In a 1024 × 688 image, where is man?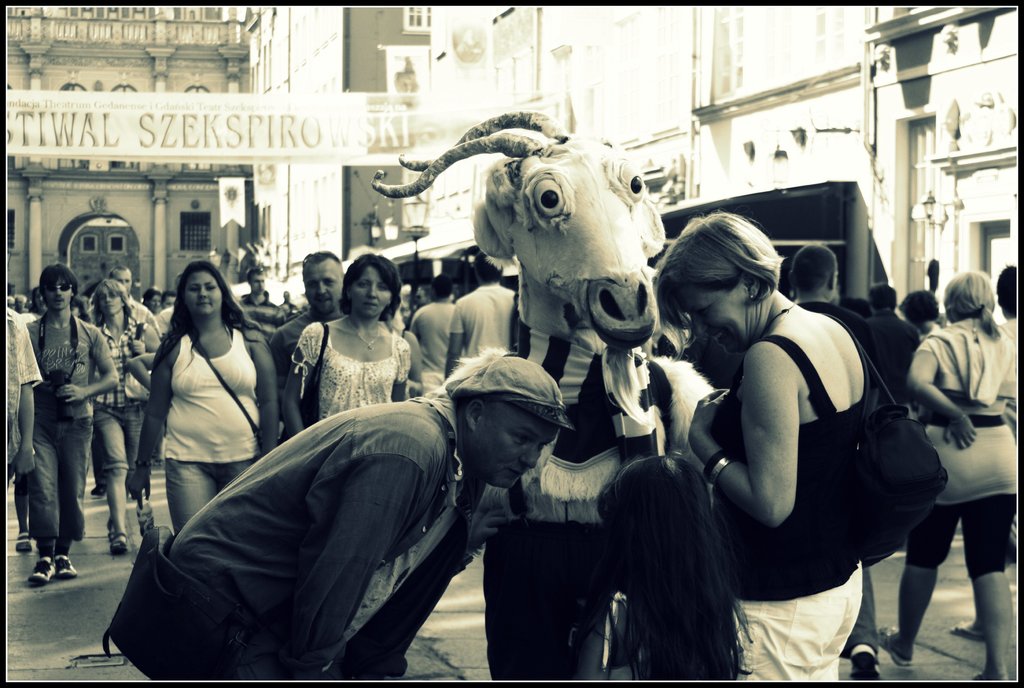
150, 305, 171, 339.
